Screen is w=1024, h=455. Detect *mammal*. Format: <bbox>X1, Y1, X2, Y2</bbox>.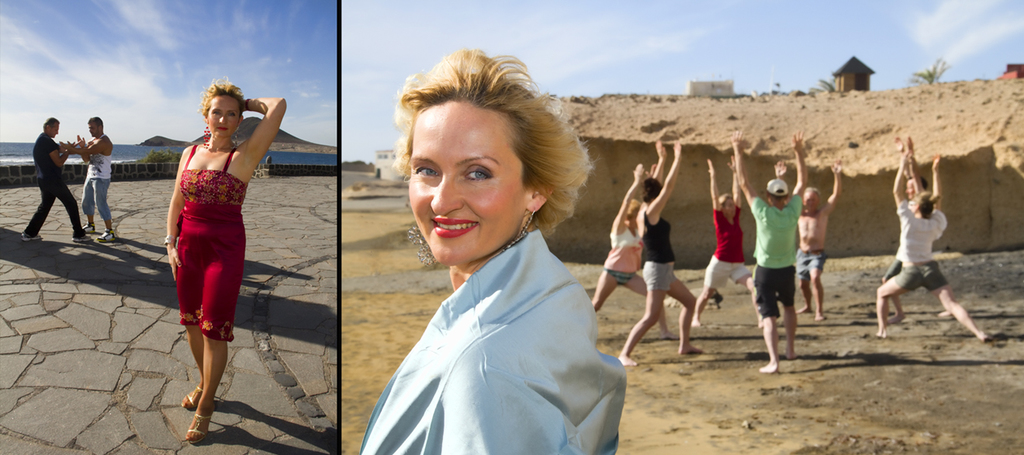
<bbox>59, 114, 116, 244</bbox>.
